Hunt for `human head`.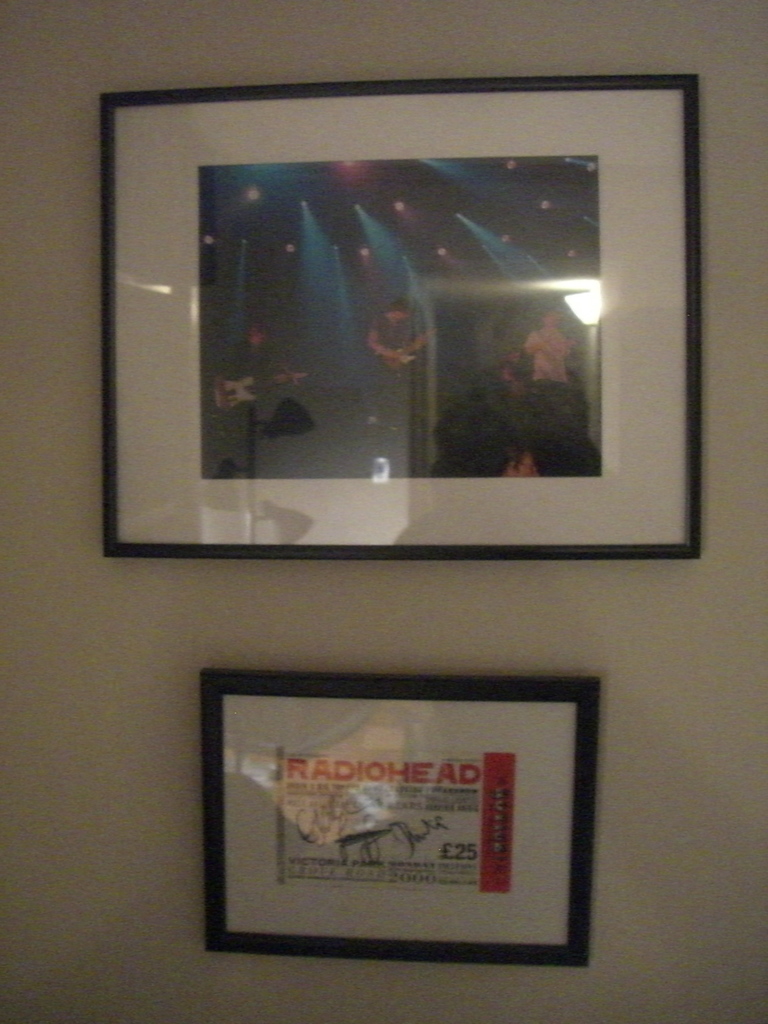
Hunted down at (541, 305, 567, 335).
